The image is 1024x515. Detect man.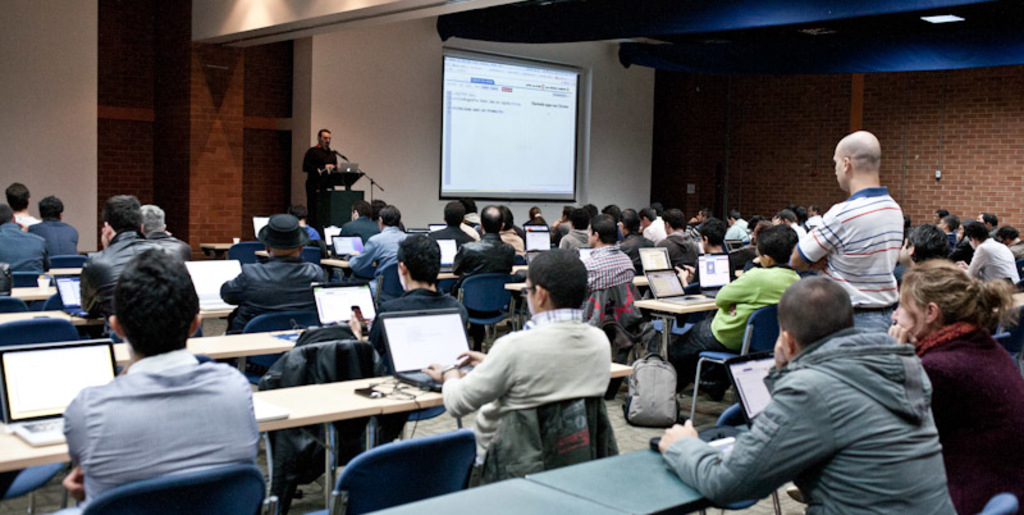
Detection: 353,208,408,295.
